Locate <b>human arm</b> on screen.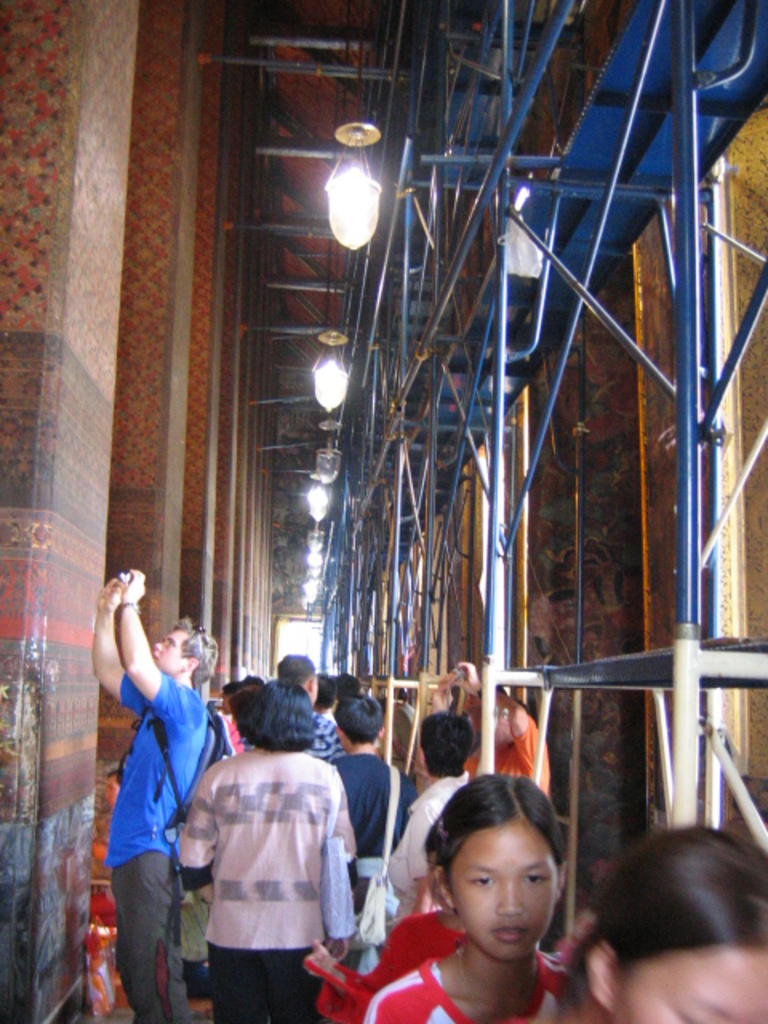
On screen at <box>80,574,134,720</box>.
